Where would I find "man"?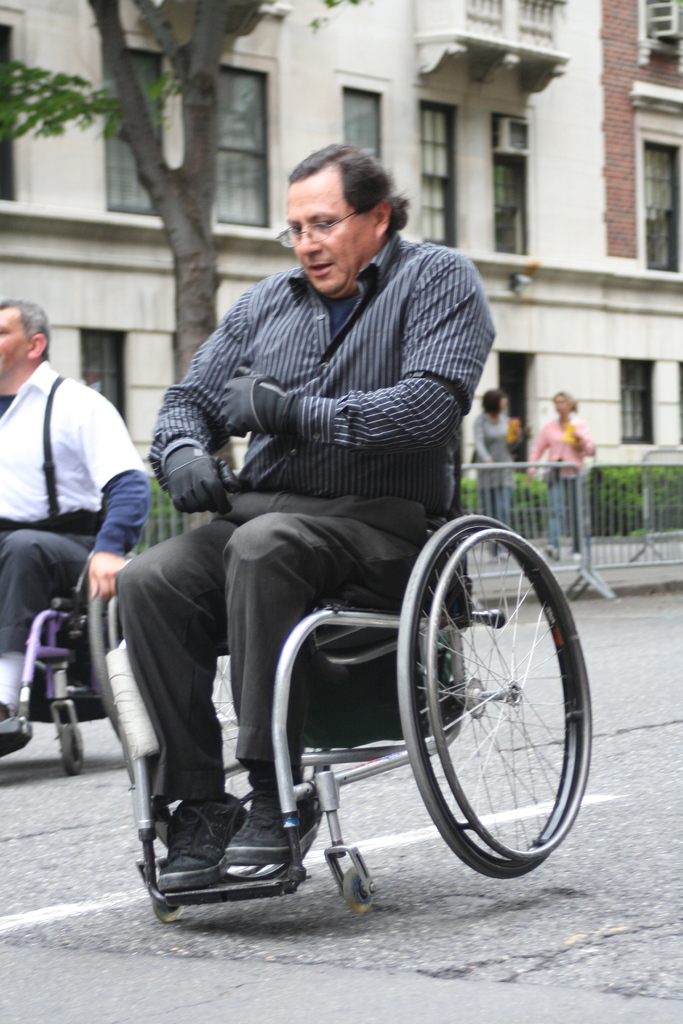
At l=117, t=136, r=506, b=876.
